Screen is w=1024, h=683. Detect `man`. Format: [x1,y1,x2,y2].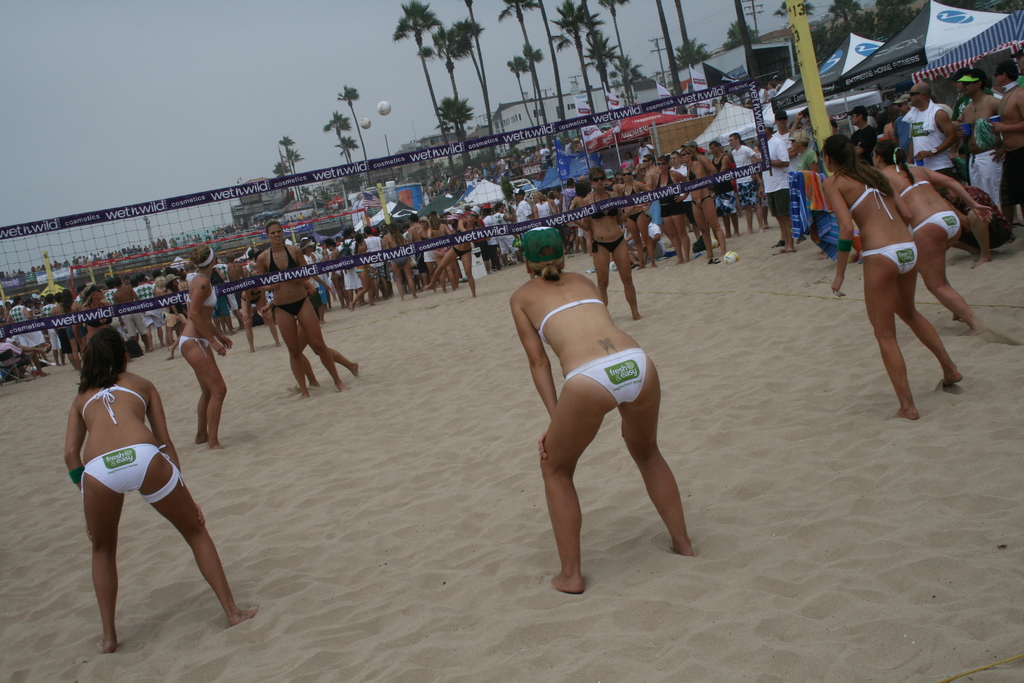
[991,56,1023,227].
